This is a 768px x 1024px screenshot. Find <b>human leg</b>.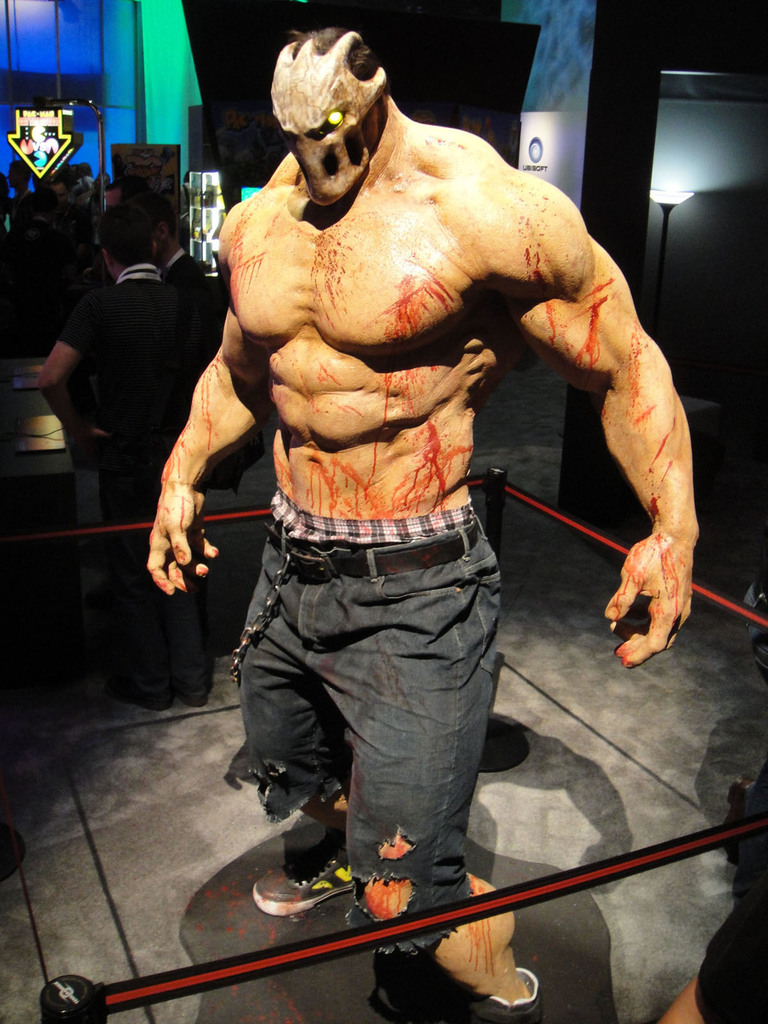
Bounding box: crop(179, 570, 219, 705).
